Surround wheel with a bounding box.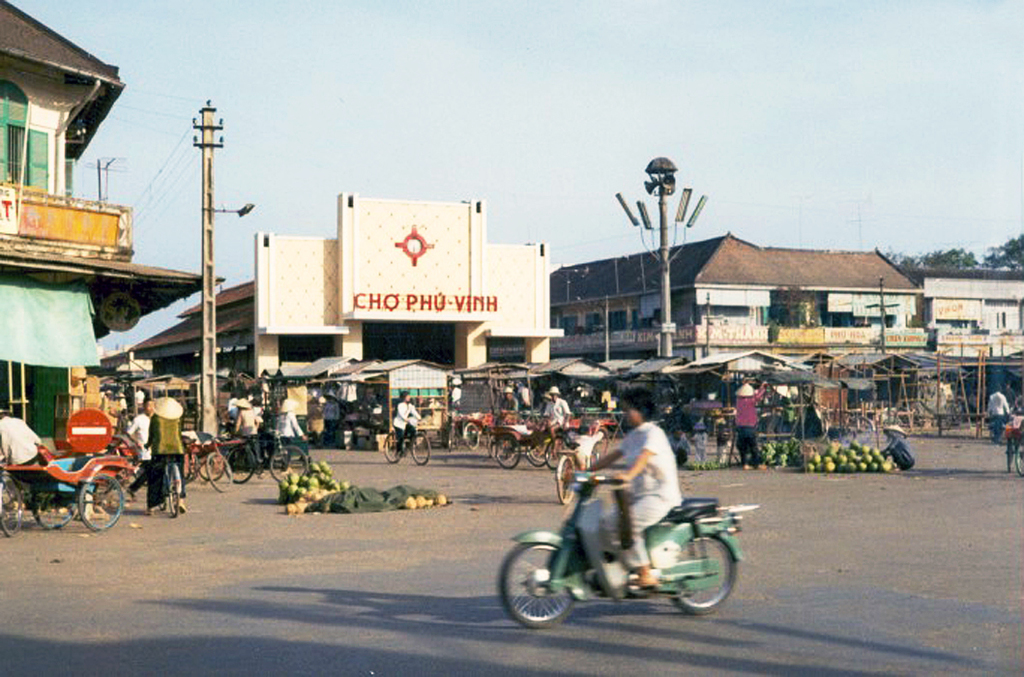
bbox=[156, 461, 169, 508].
